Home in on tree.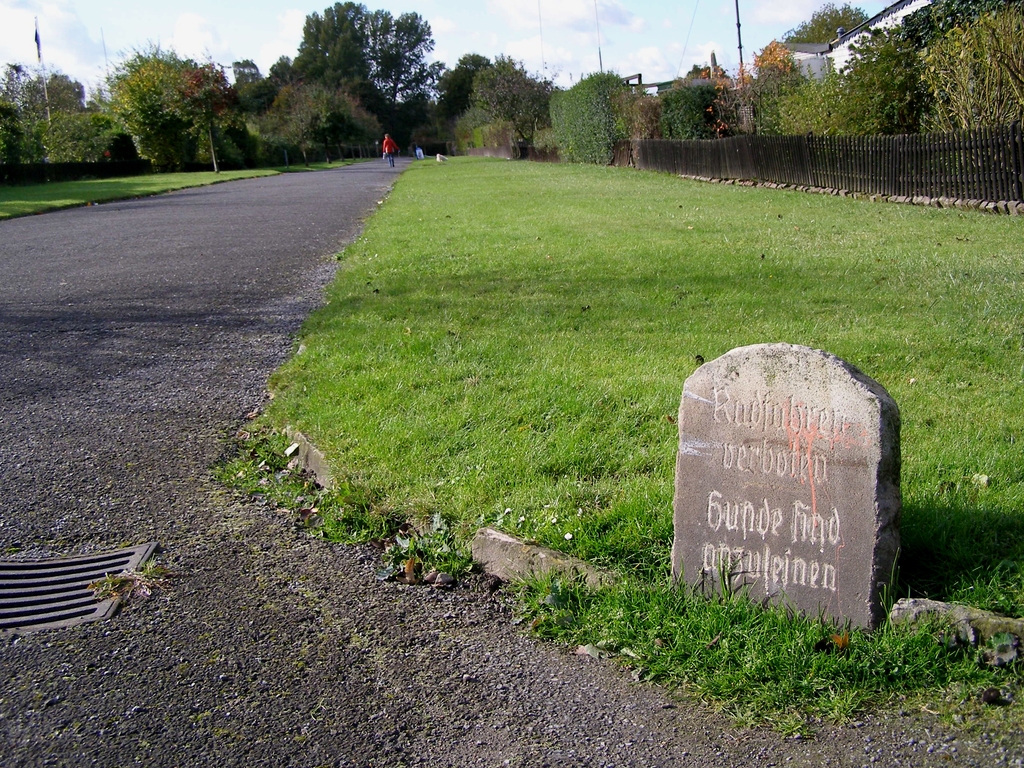
Homed in at (467, 49, 558, 145).
